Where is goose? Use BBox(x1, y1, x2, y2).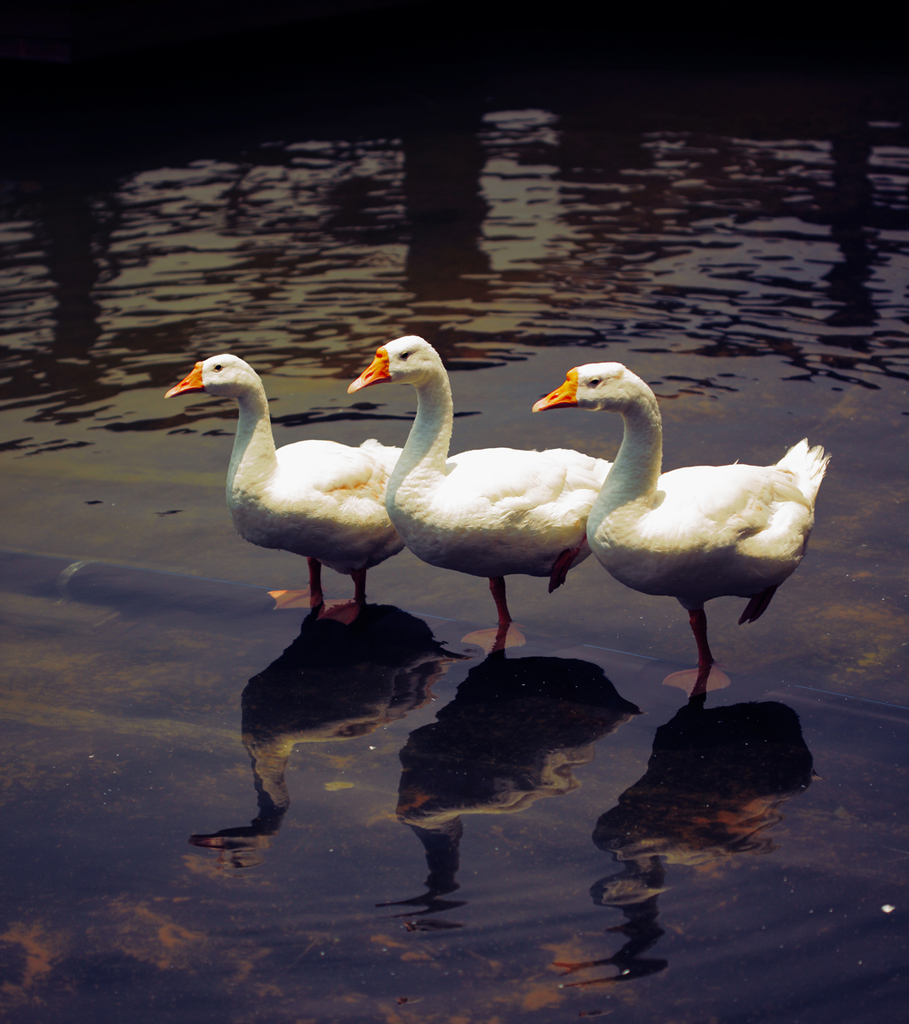
BBox(166, 354, 403, 613).
